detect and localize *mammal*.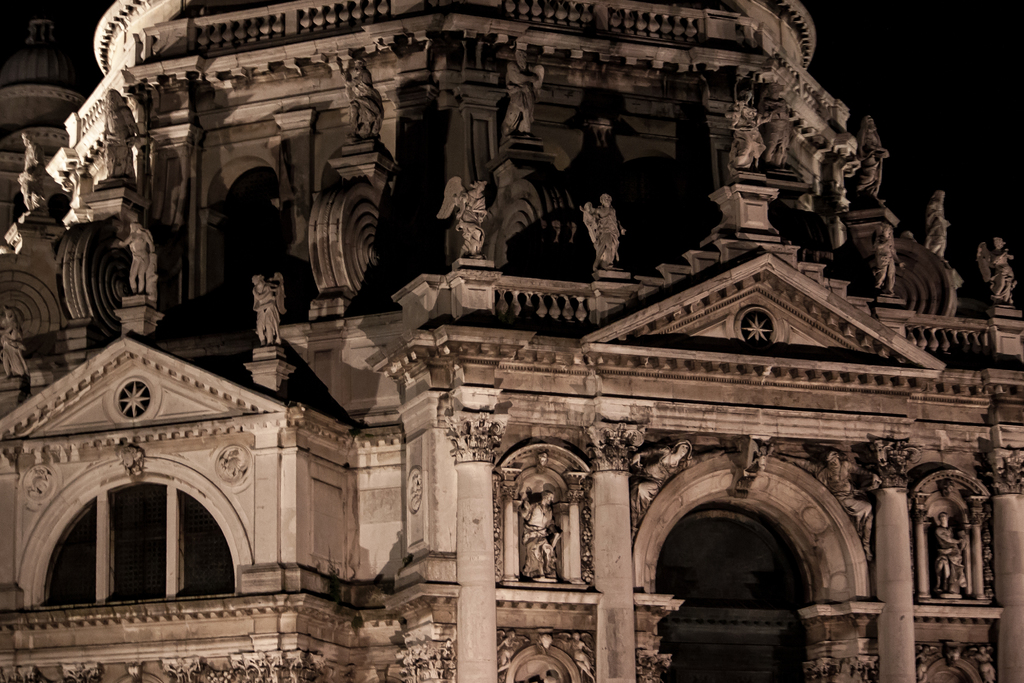
Localized at {"left": 983, "top": 235, "right": 1014, "bottom": 303}.
